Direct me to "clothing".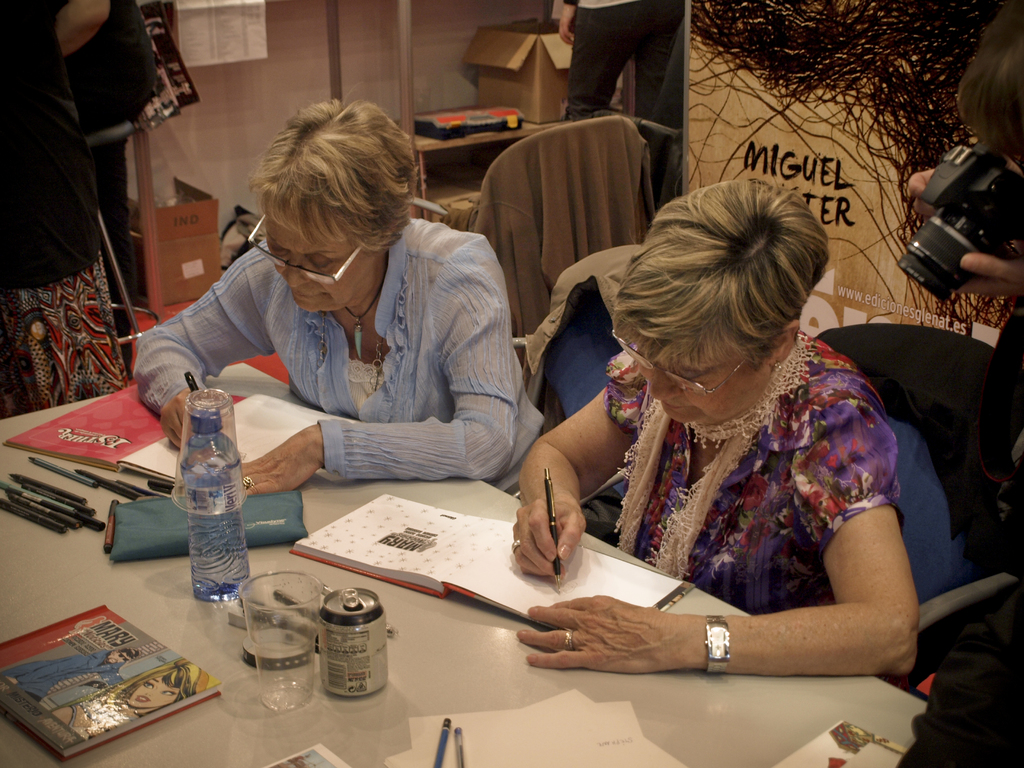
Direction: [x1=115, y1=216, x2=547, y2=481].
